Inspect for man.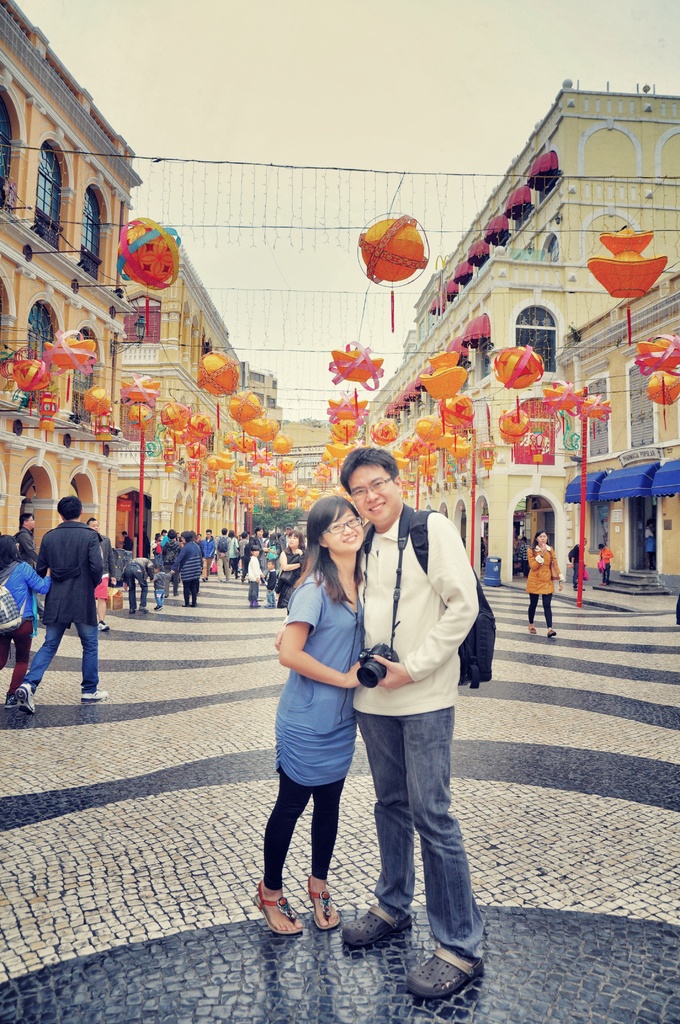
Inspection: detection(217, 529, 231, 582).
